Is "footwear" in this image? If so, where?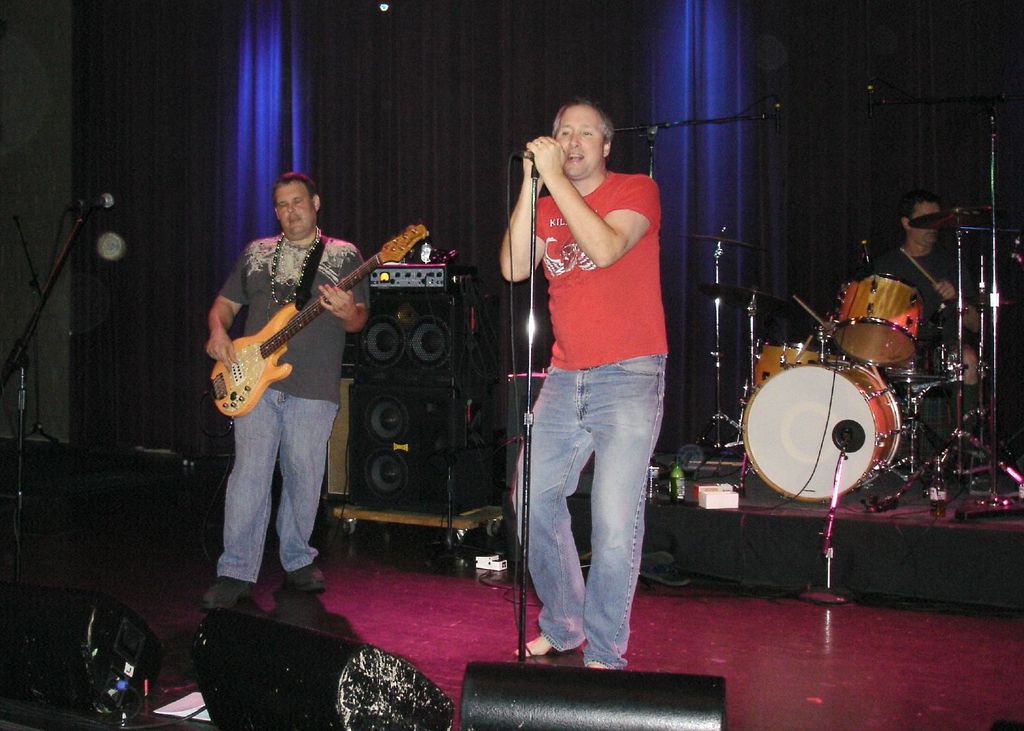
Yes, at left=196, top=565, right=264, bottom=618.
